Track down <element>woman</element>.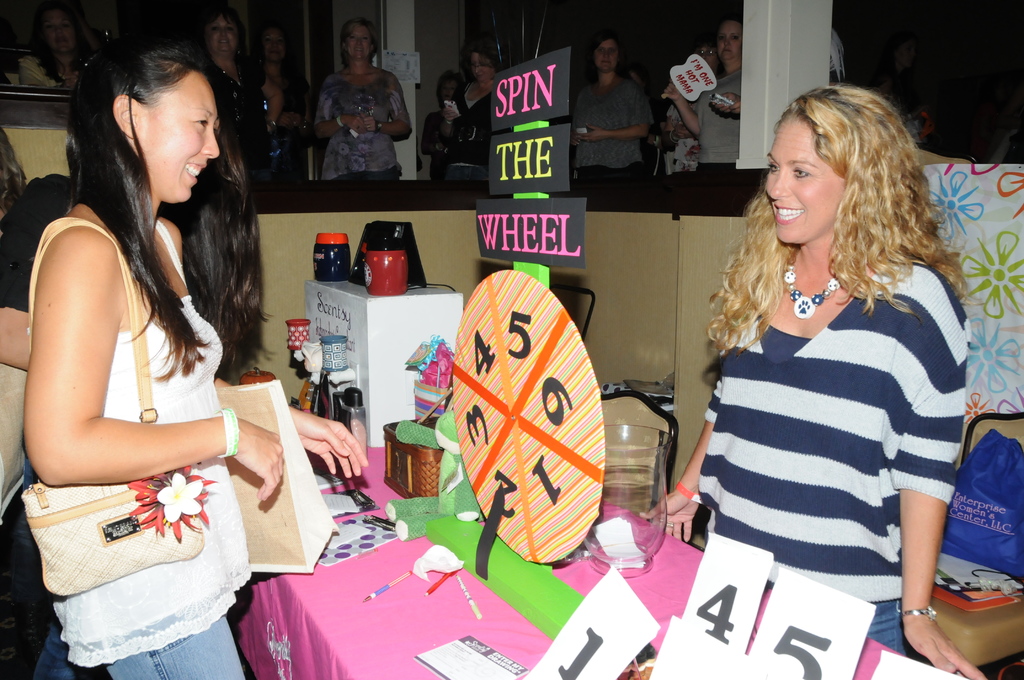
Tracked to 6, 2, 276, 669.
